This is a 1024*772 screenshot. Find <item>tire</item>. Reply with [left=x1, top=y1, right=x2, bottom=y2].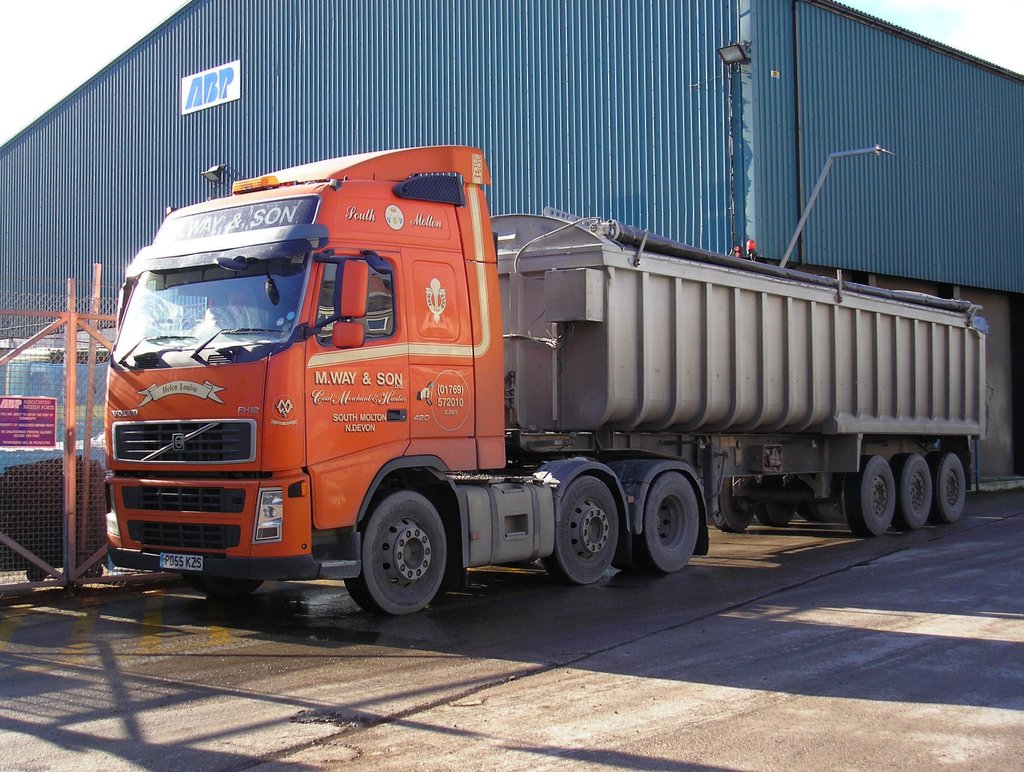
[left=345, top=492, right=447, bottom=609].
